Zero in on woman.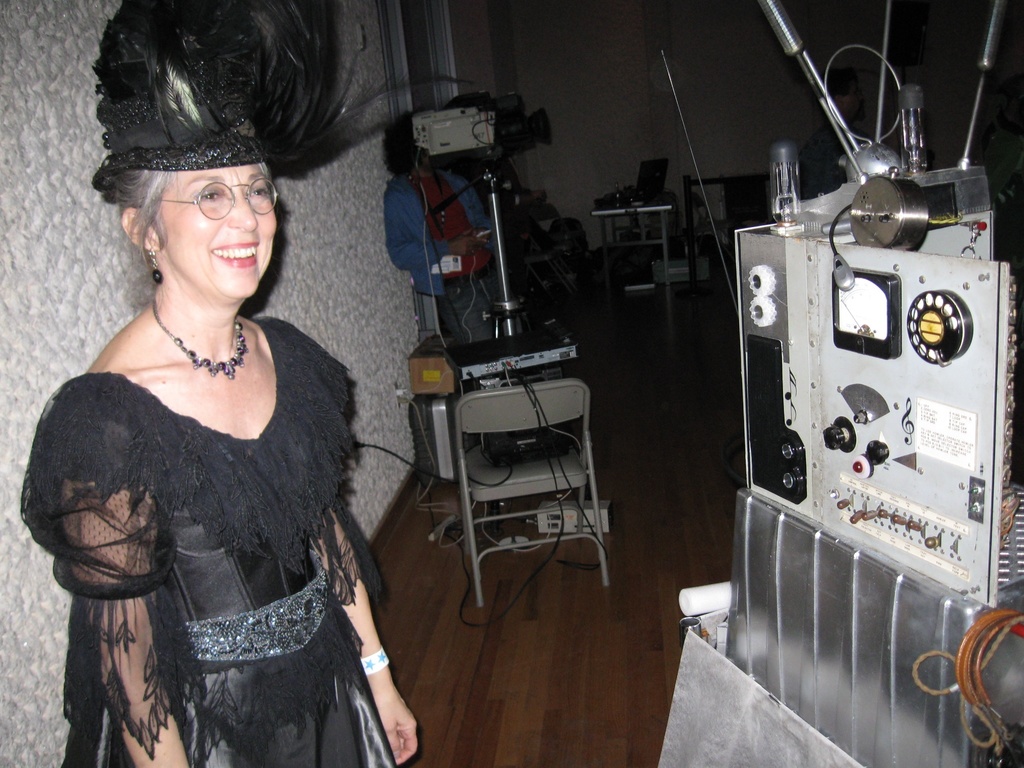
Zeroed in: x1=17 y1=0 x2=420 y2=767.
